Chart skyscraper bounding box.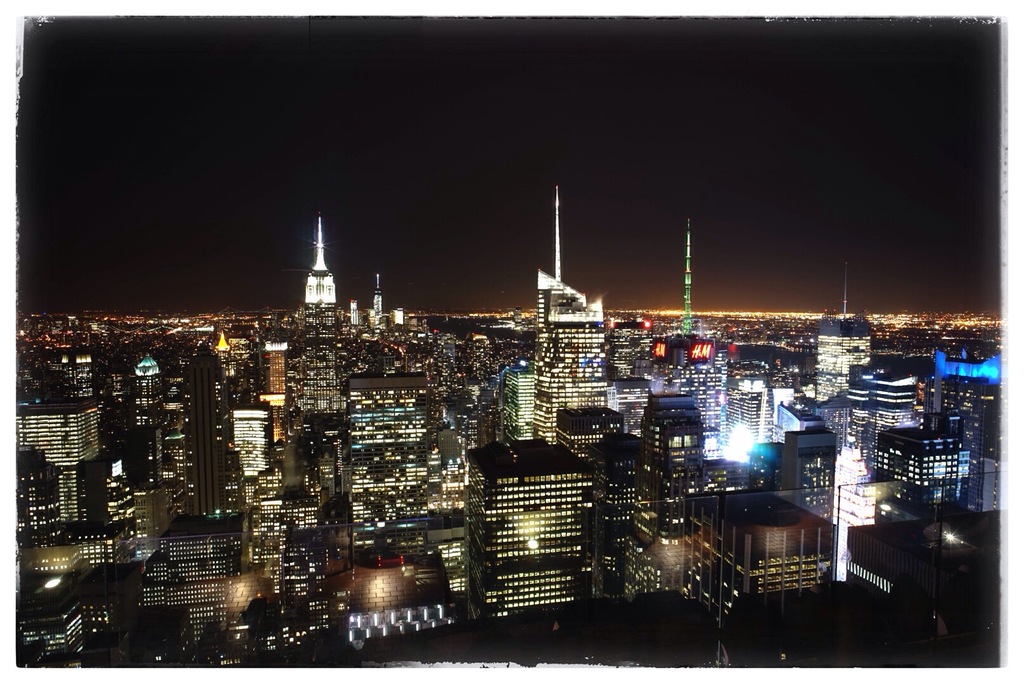
Charted: x1=522 y1=222 x2=618 y2=449.
